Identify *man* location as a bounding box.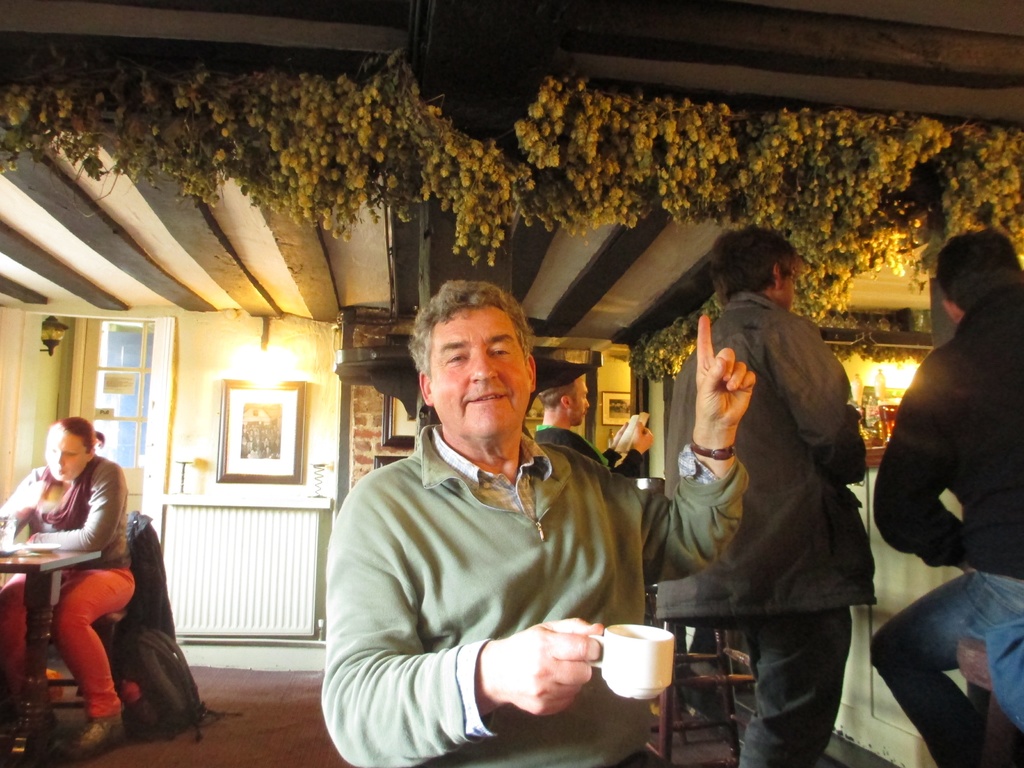
x1=534, y1=367, x2=650, y2=479.
